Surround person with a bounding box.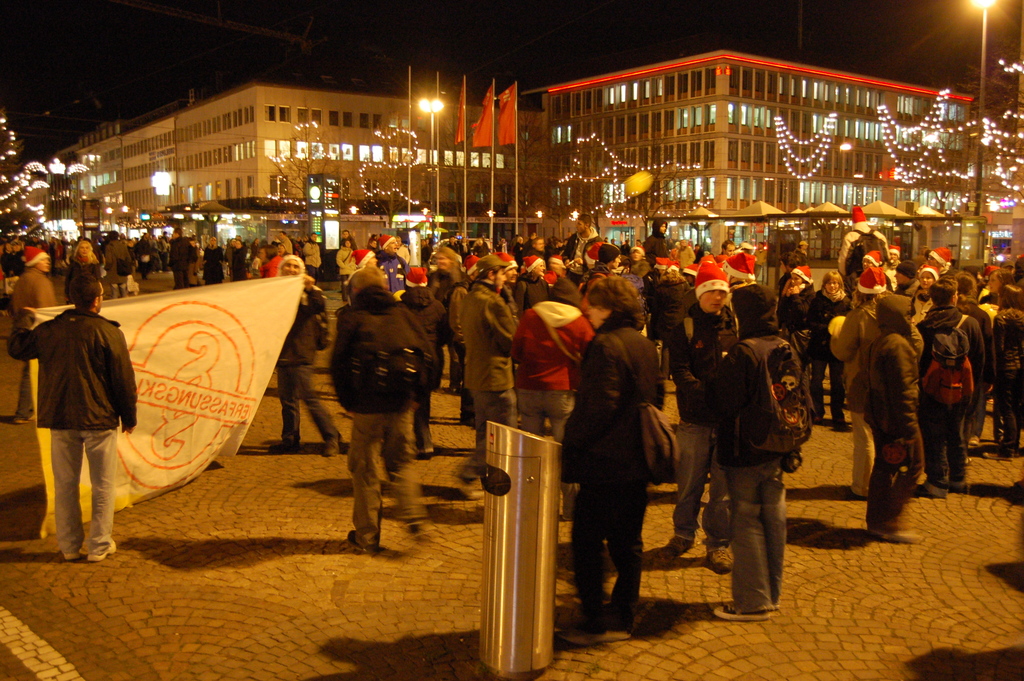
[x1=922, y1=279, x2=980, y2=496].
